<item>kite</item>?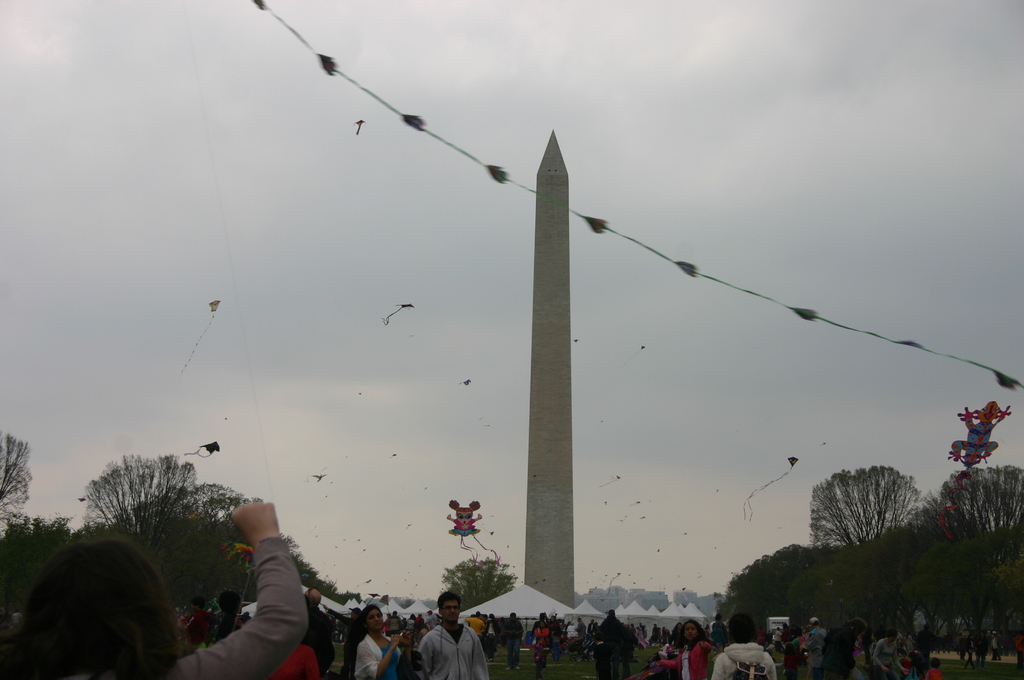
left=934, top=398, right=1012, bottom=539
